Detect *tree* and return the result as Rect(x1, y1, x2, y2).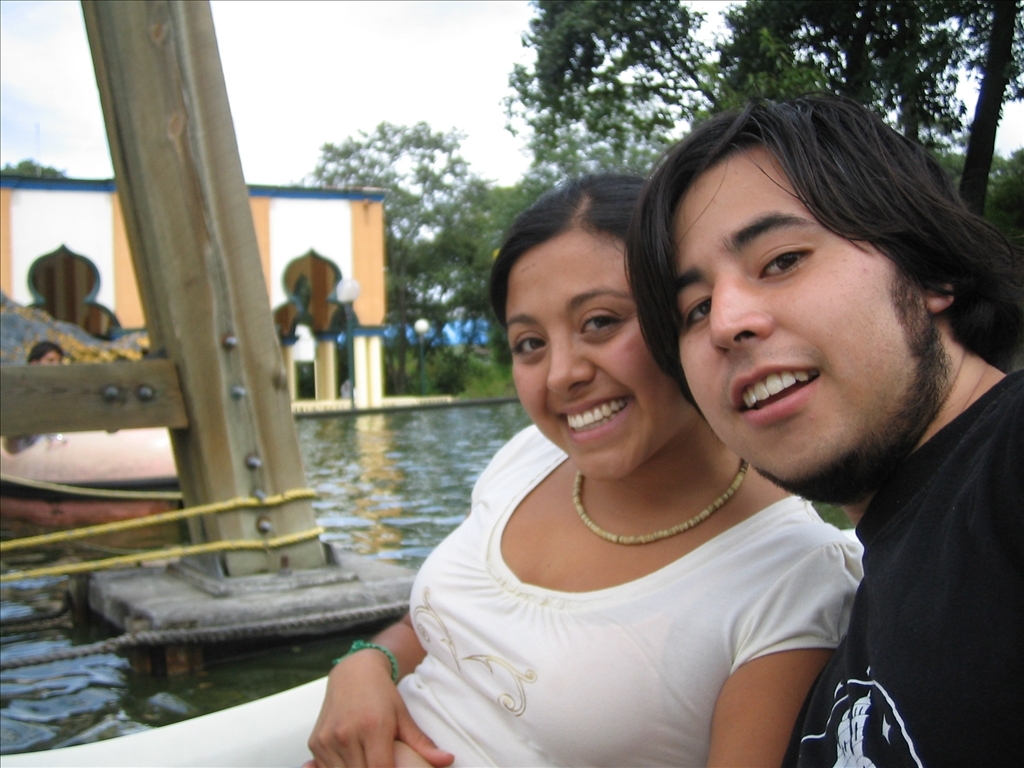
Rect(283, 120, 529, 393).
